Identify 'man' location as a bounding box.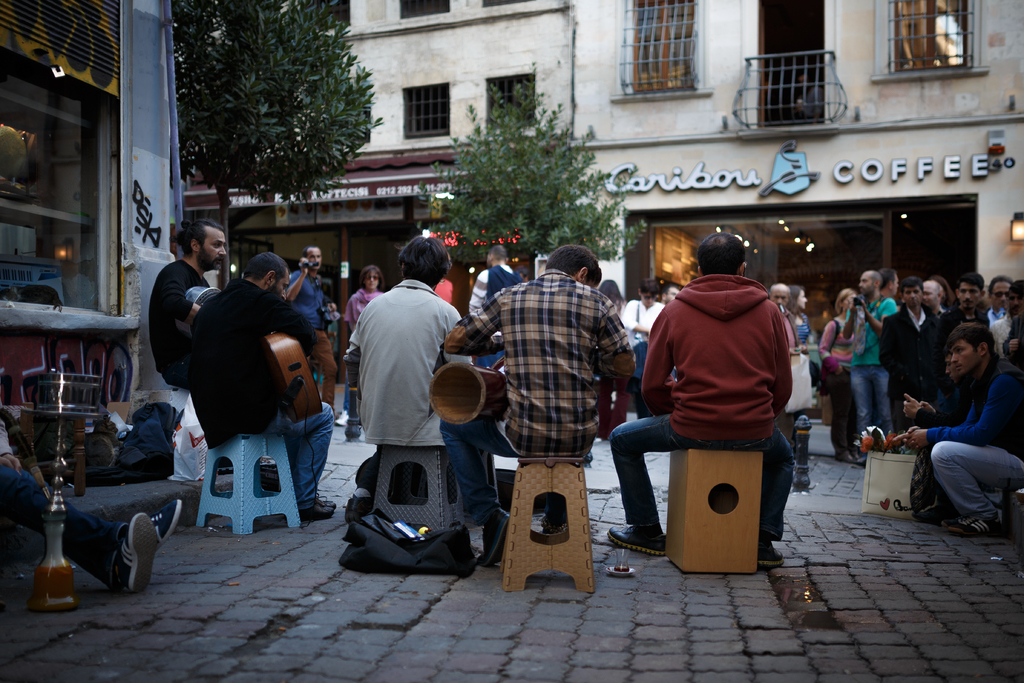
left=900, top=323, right=1023, bottom=537.
